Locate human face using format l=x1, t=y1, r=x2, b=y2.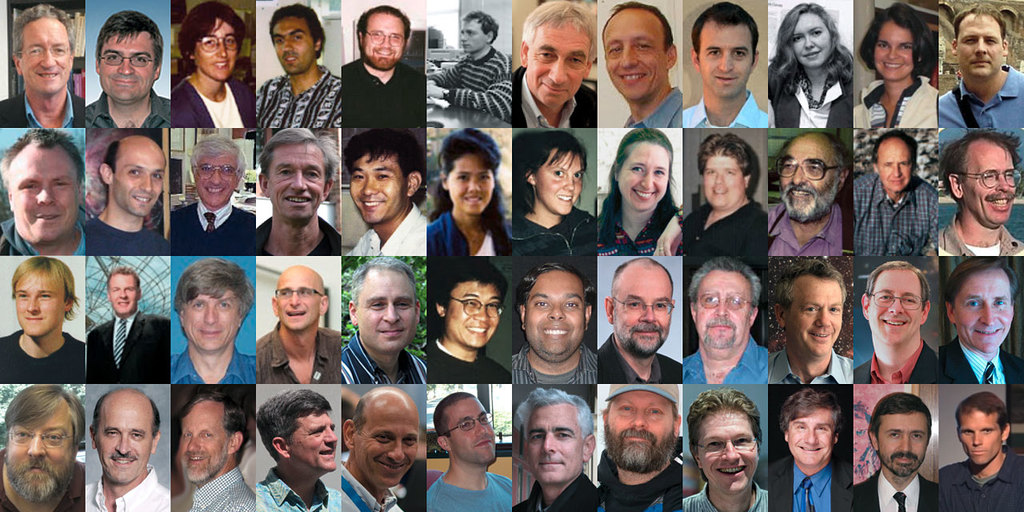
l=269, t=142, r=326, b=218.
